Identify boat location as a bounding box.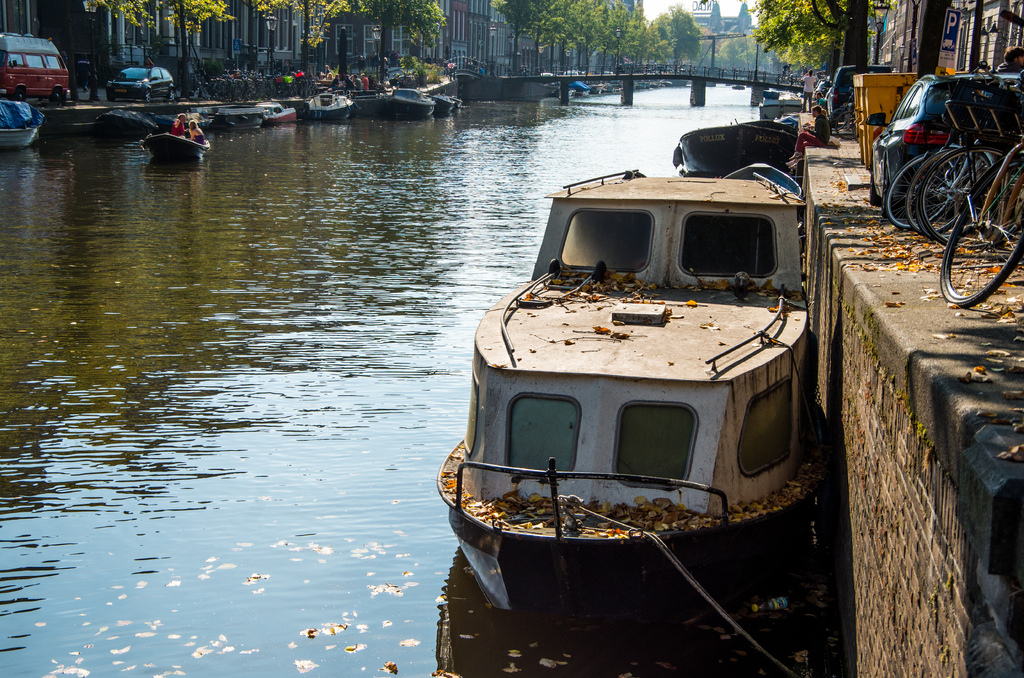
(680, 115, 801, 166).
